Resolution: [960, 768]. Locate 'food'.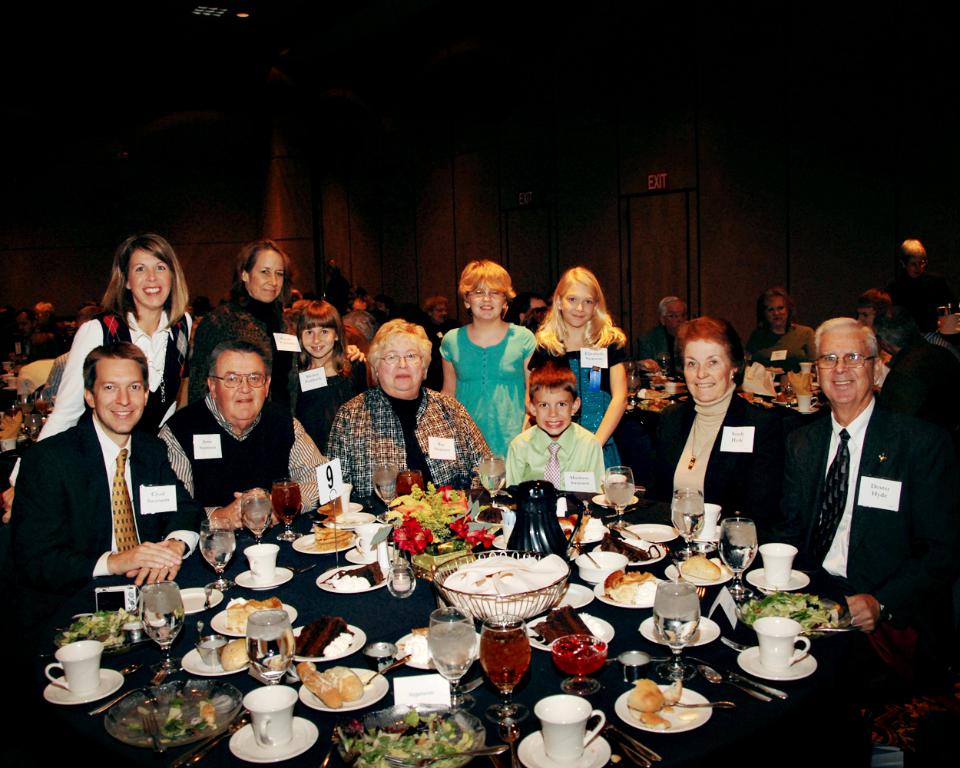
locate(385, 481, 499, 553).
